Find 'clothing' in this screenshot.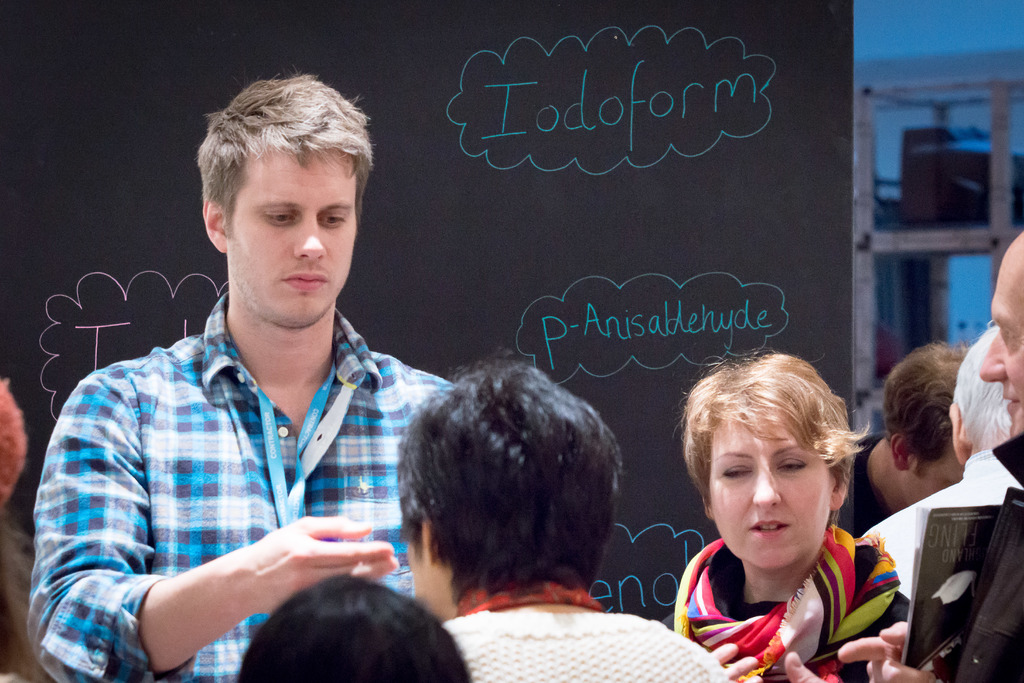
The bounding box for 'clothing' is locate(657, 520, 918, 682).
